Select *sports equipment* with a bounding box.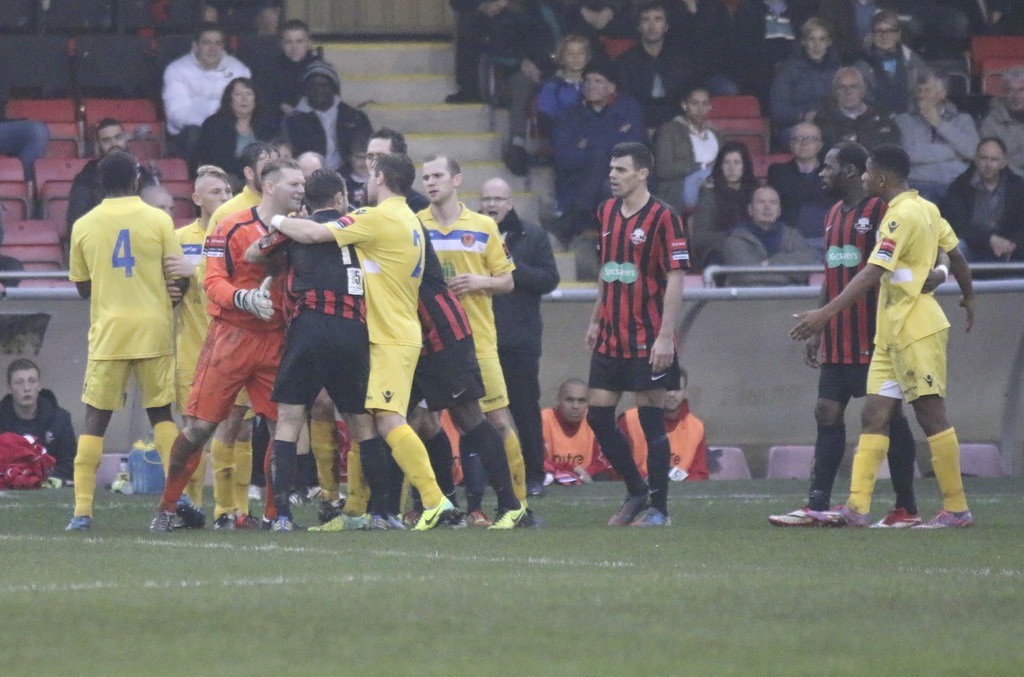
select_region(627, 506, 673, 530).
